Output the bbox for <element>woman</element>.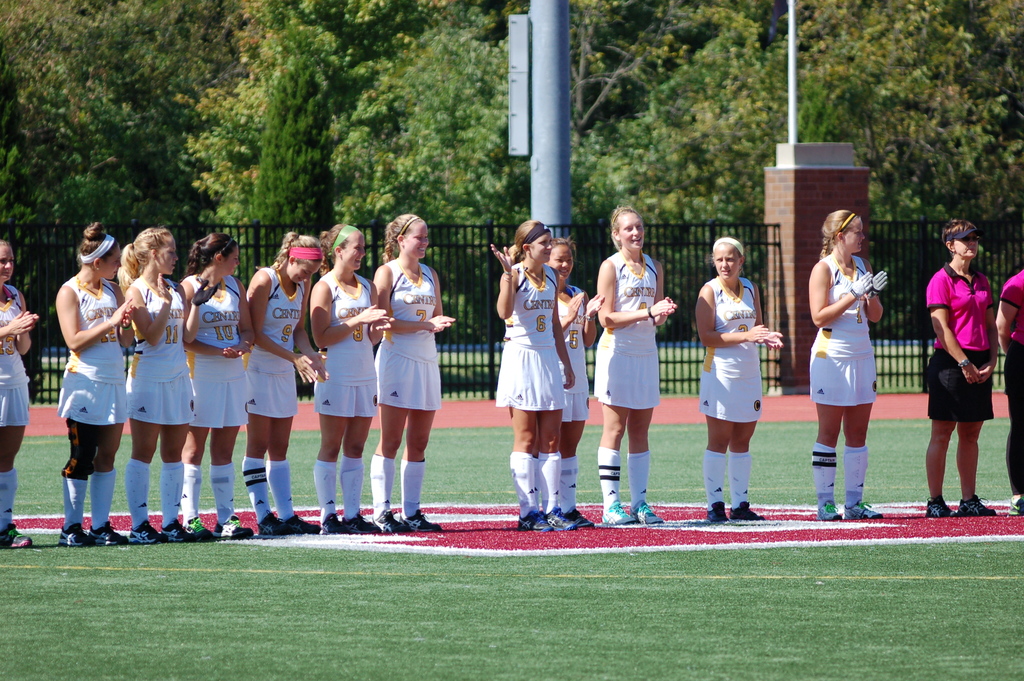
Rect(996, 268, 1023, 517).
